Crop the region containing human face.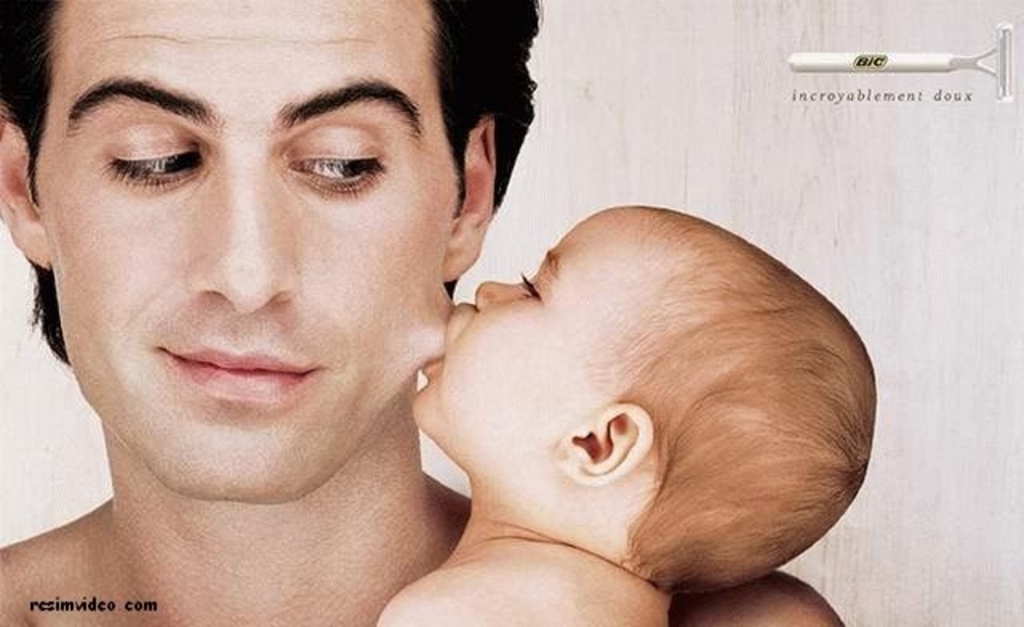
Crop region: (35,0,453,497).
